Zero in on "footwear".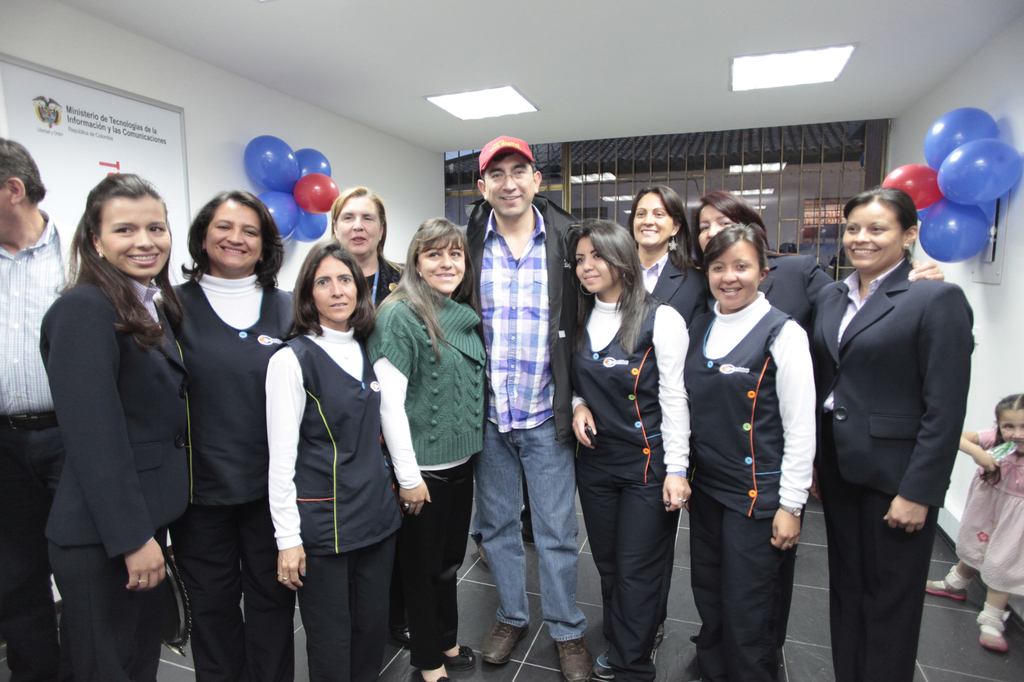
Zeroed in: bbox(924, 577, 967, 598).
